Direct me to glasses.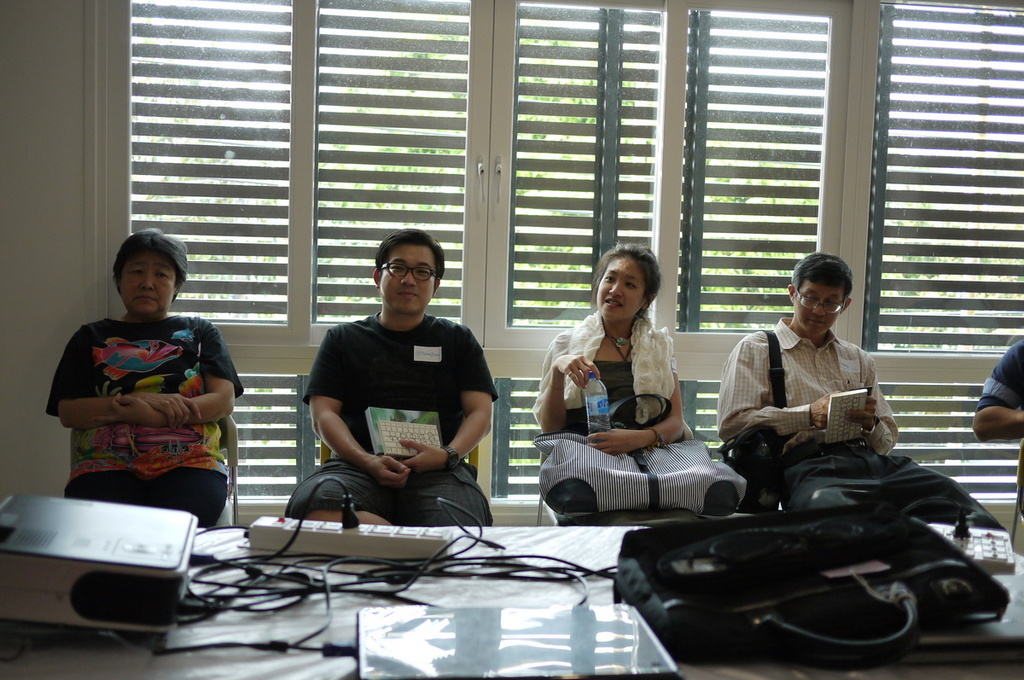
Direction: [left=378, top=264, right=437, bottom=281].
